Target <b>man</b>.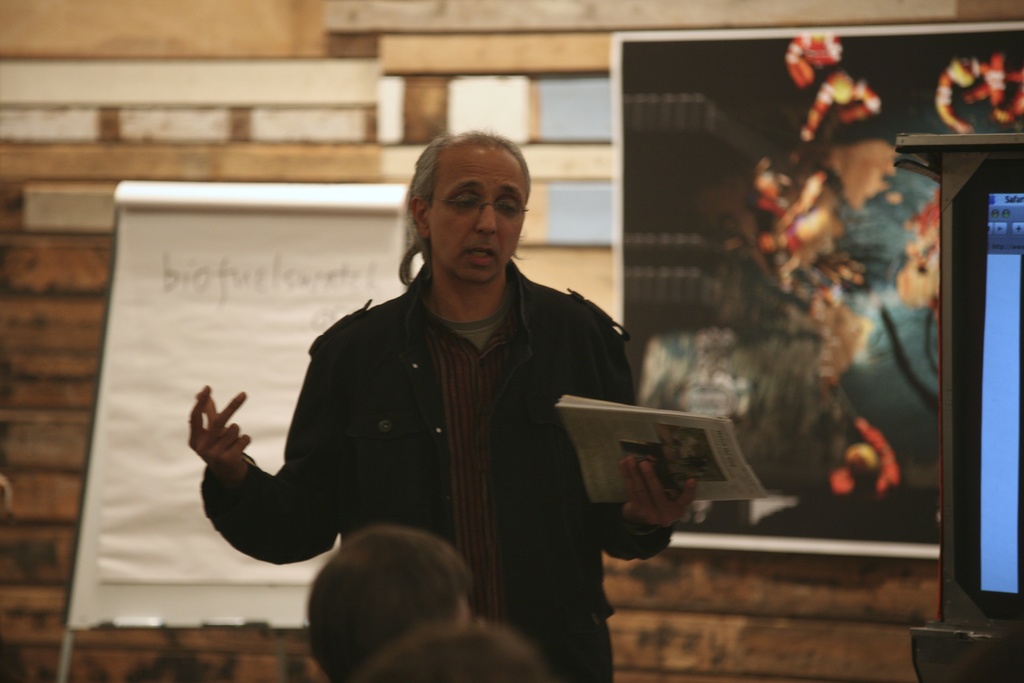
Target region: [x1=299, y1=525, x2=499, y2=682].
